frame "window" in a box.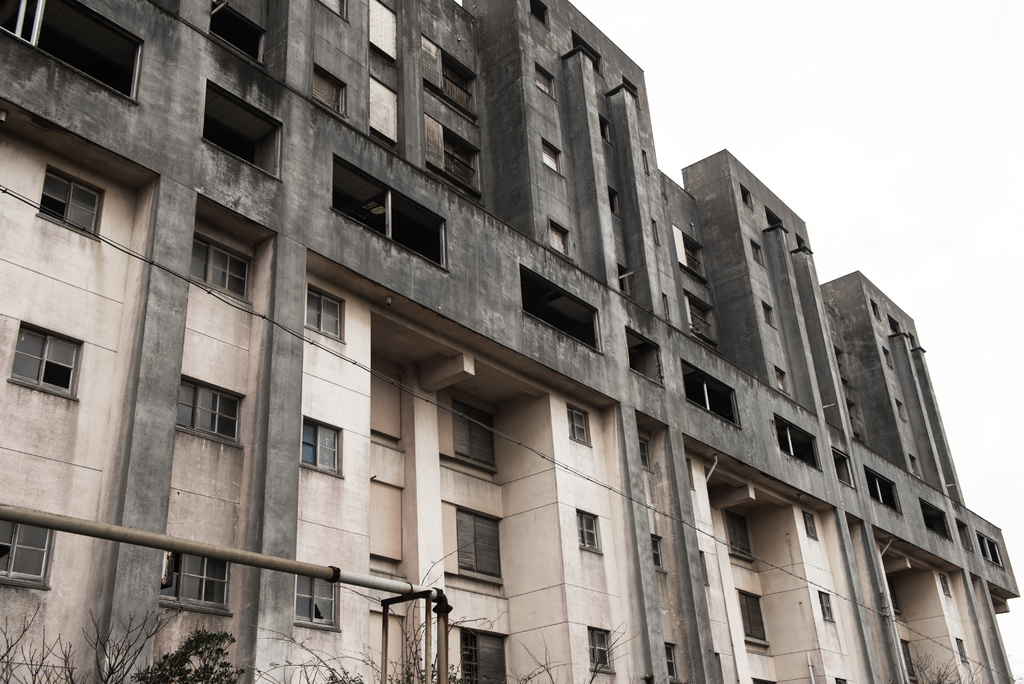
[x1=777, y1=411, x2=819, y2=473].
